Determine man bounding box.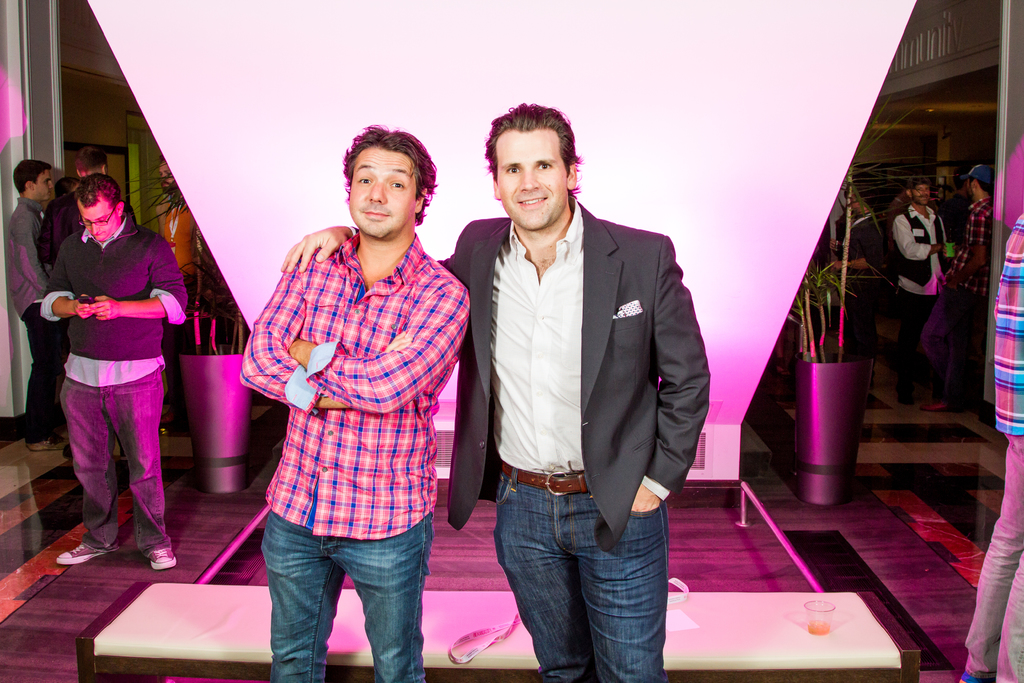
Determined: crop(280, 104, 712, 682).
